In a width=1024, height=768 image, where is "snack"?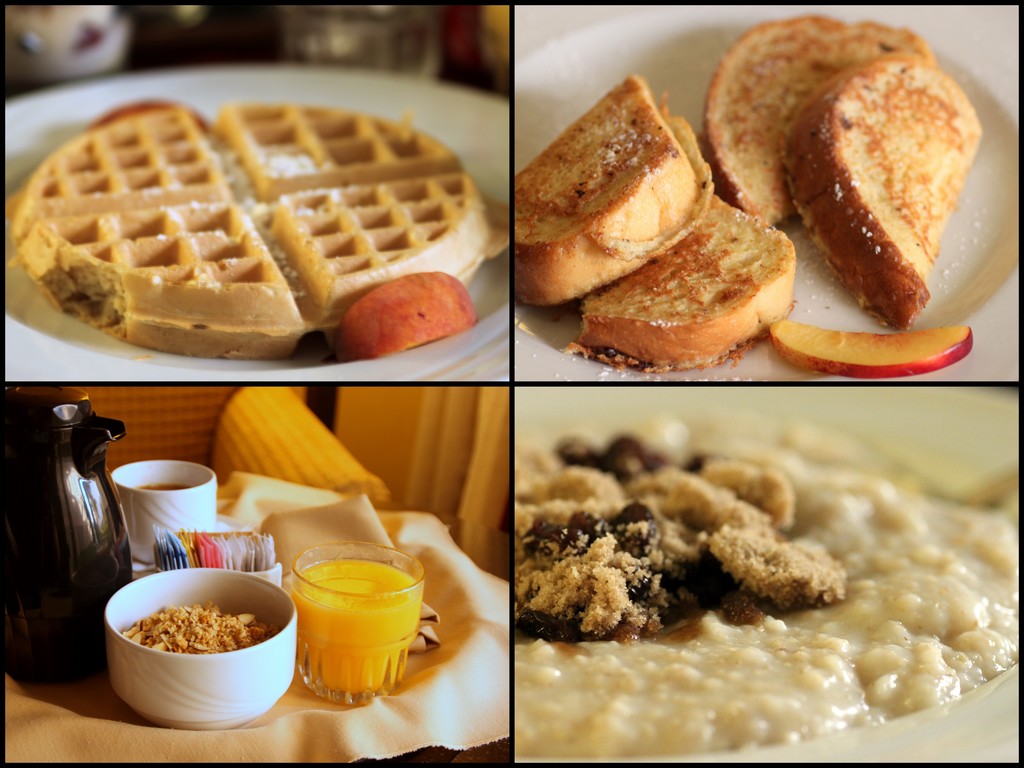
pyautogui.locateOnScreen(721, 26, 924, 212).
